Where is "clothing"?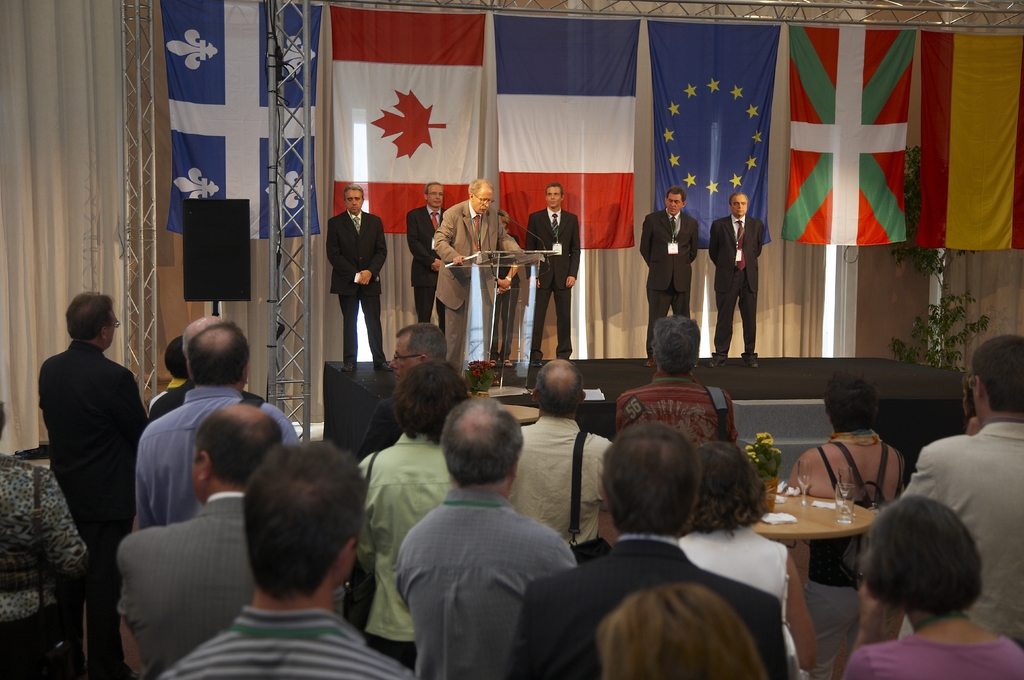
[left=528, top=207, right=582, bottom=364].
